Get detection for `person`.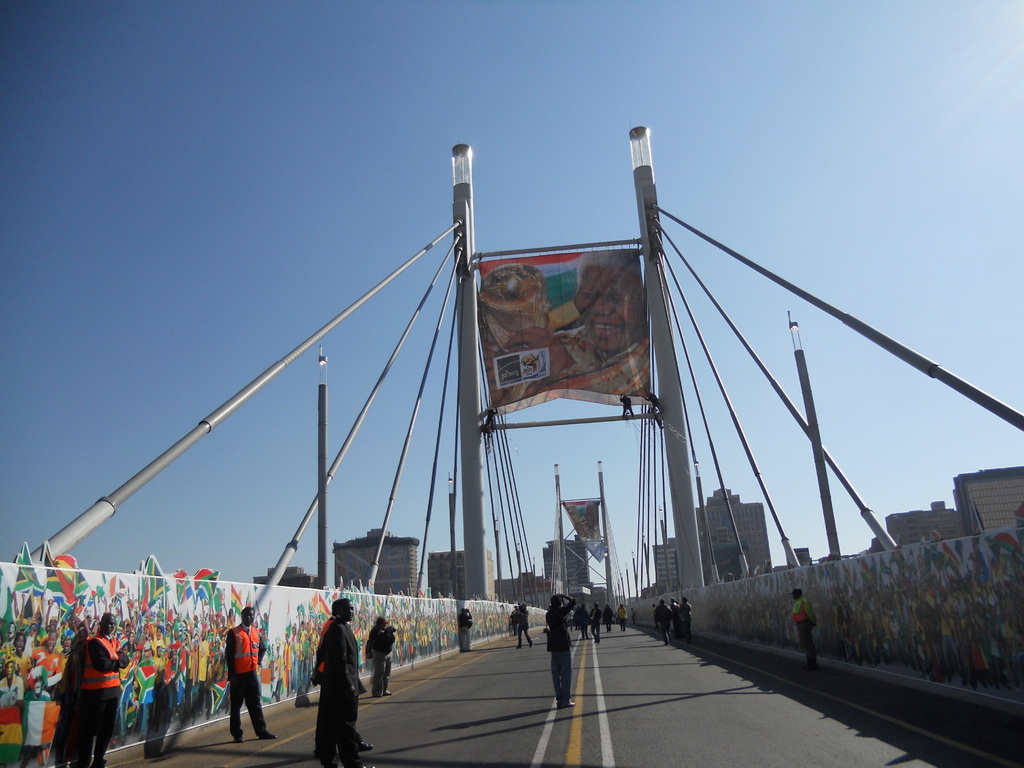
Detection: 454:606:474:653.
